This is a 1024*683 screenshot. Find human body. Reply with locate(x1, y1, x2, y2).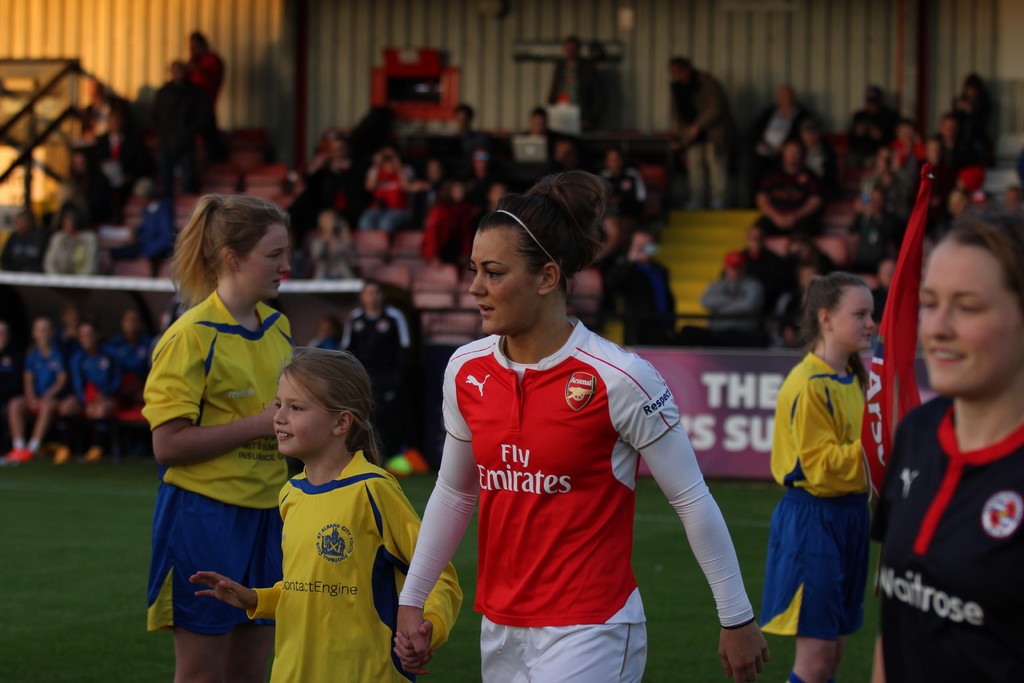
locate(436, 156, 511, 261).
